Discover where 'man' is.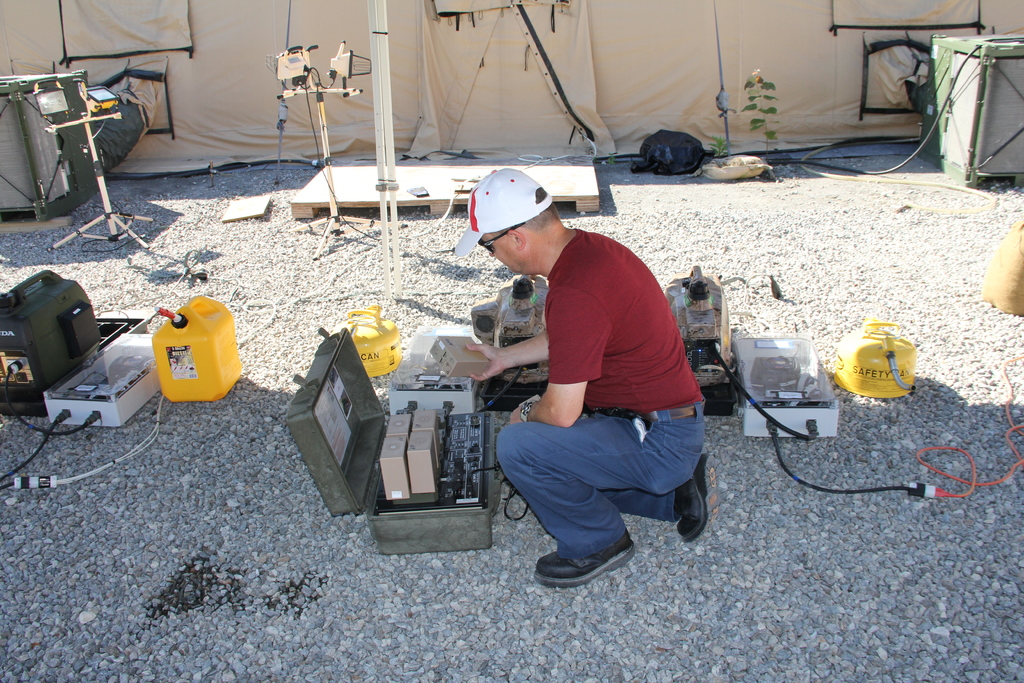
Discovered at bbox=(471, 185, 720, 589).
